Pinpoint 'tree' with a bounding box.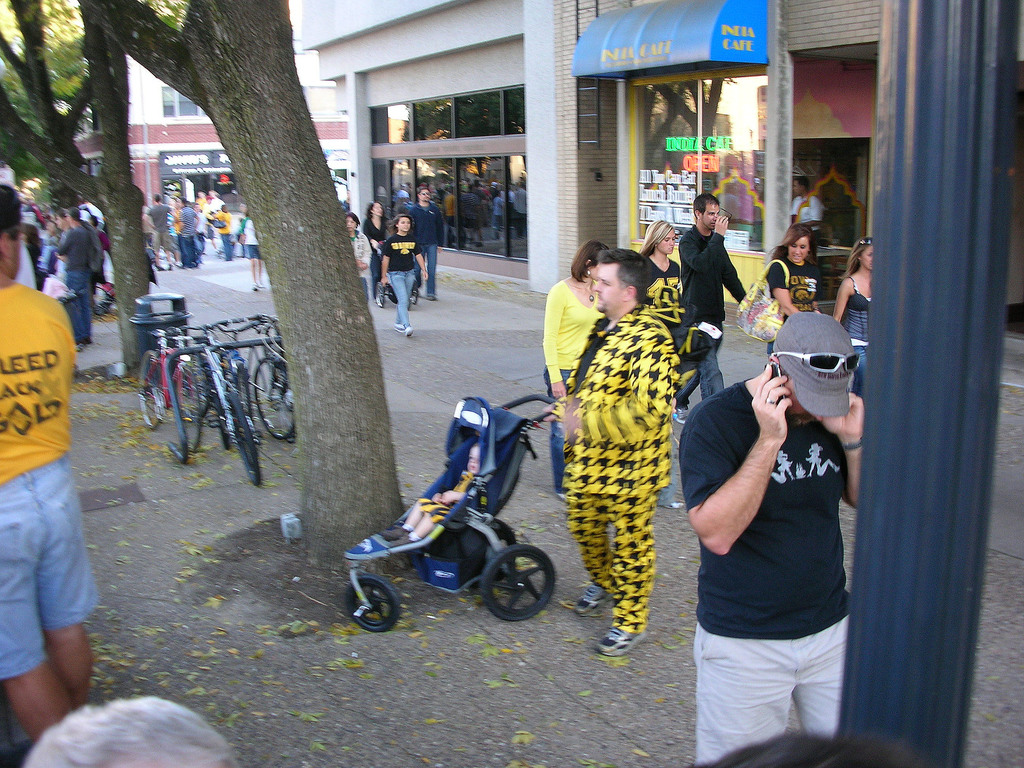
detection(0, 0, 194, 373).
